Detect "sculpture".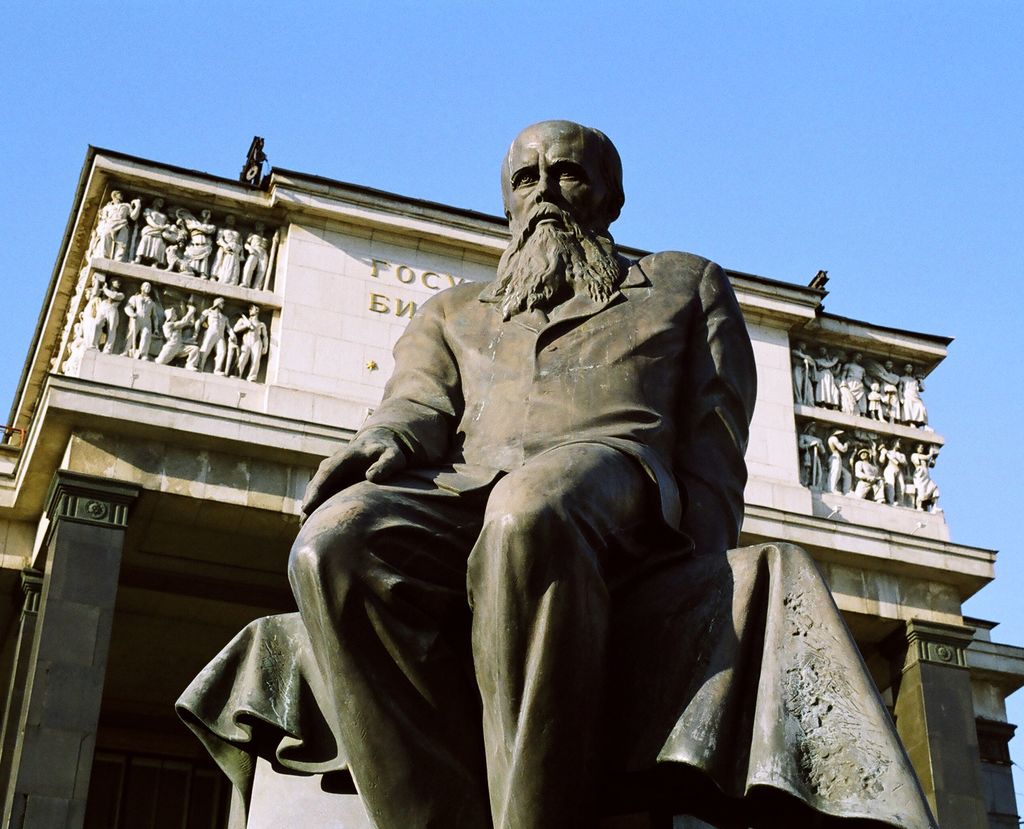
Detected at bbox=(794, 339, 818, 409).
